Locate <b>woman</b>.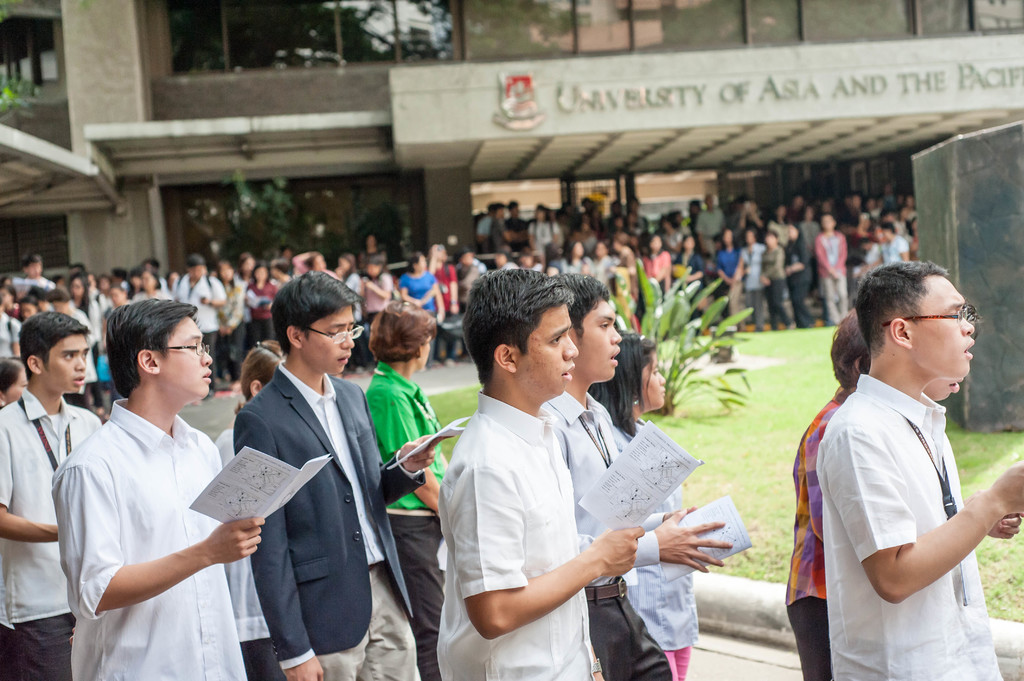
Bounding box: bbox=[333, 255, 360, 324].
